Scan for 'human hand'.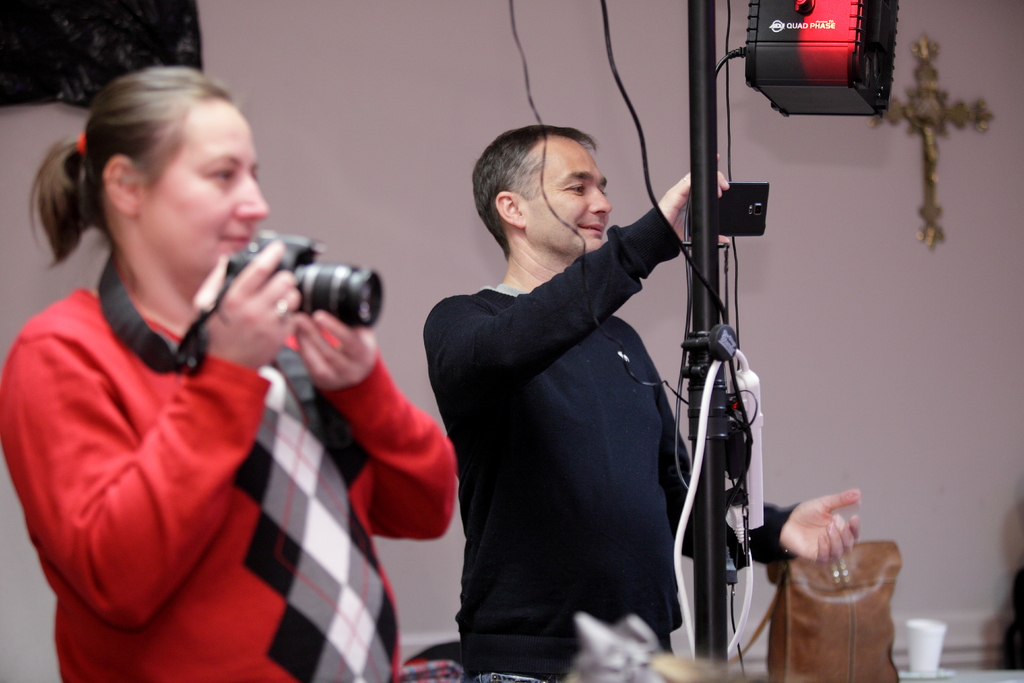
Scan result: 292,304,458,539.
